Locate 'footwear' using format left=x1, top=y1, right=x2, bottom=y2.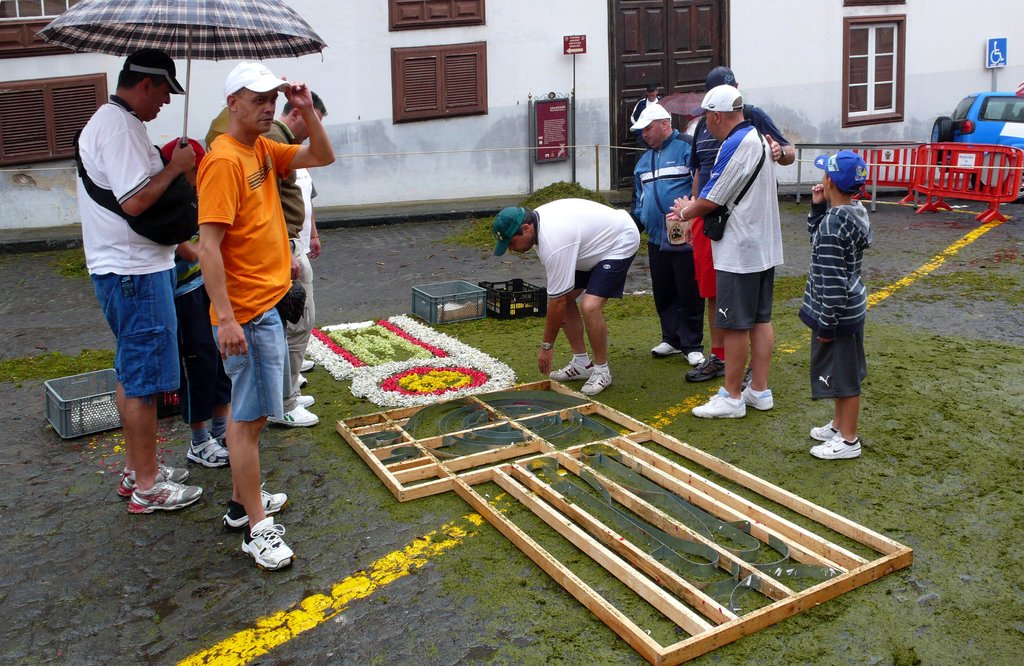
left=547, top=357, right=600, bottom=382.
